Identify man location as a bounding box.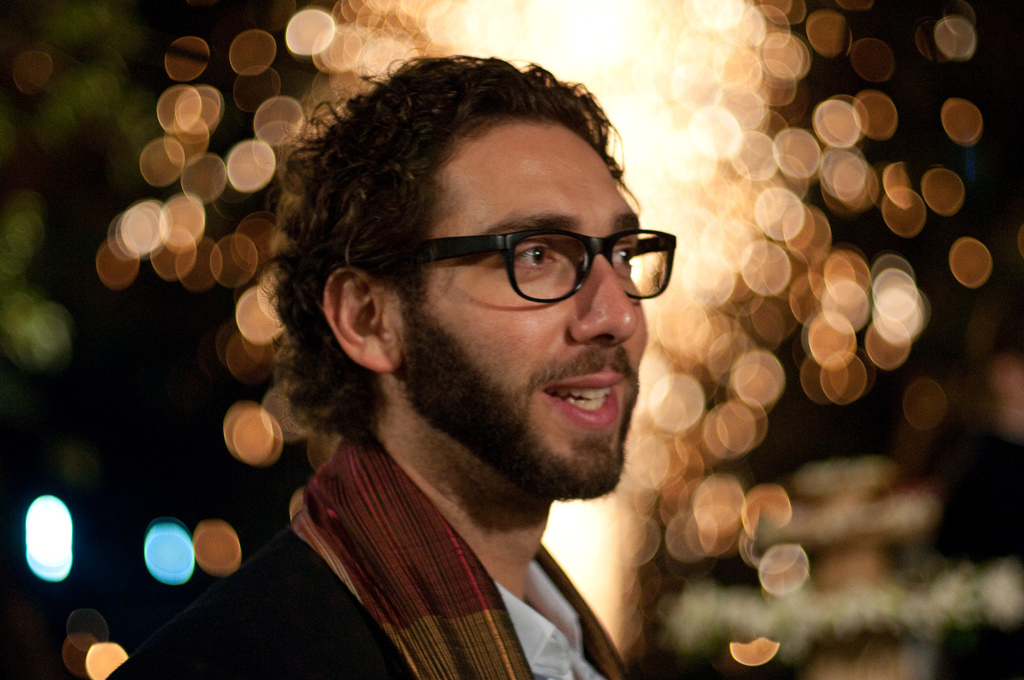
rect(103, 54, 671, 679).
